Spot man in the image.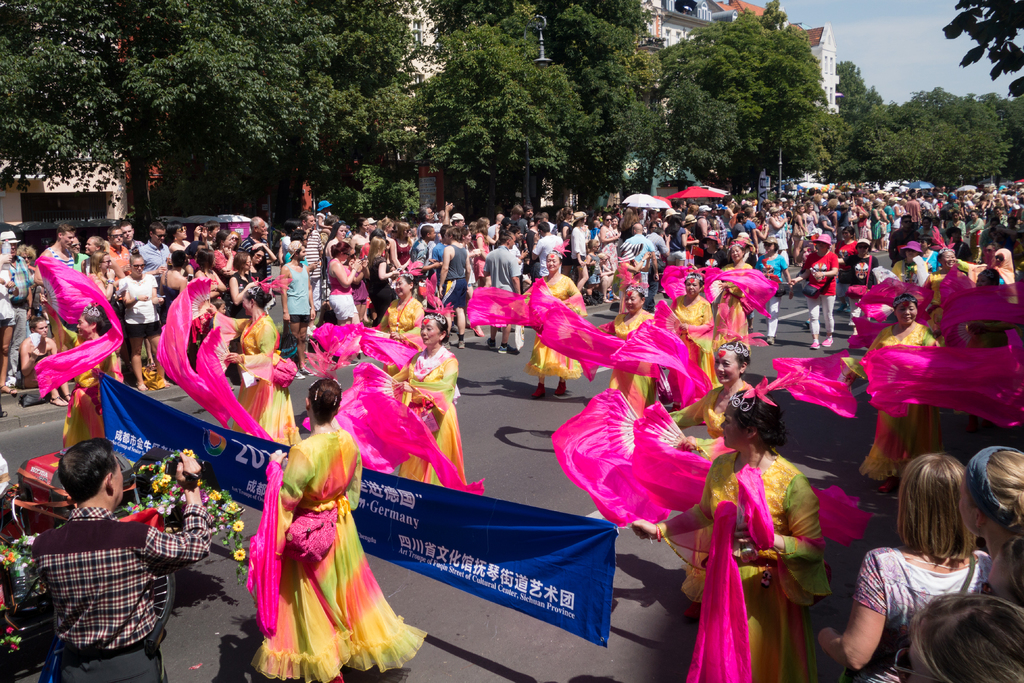
man found at bbox(109, 226, 134, 275).
